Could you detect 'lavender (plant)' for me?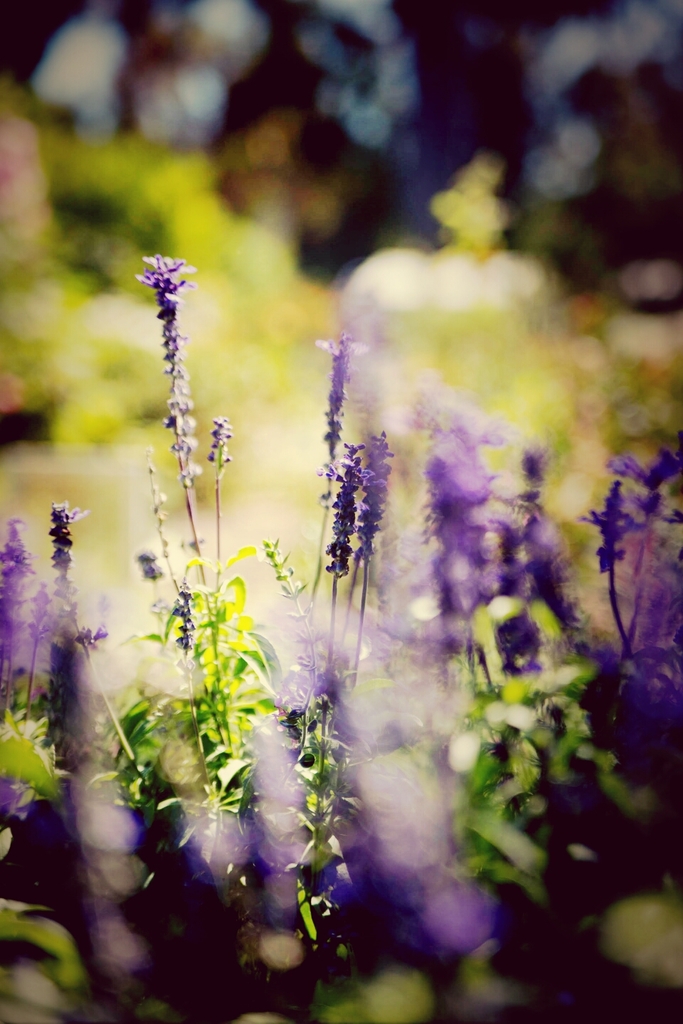
Detection result: [x1=129, y1=251, x2=208, y2=500].
